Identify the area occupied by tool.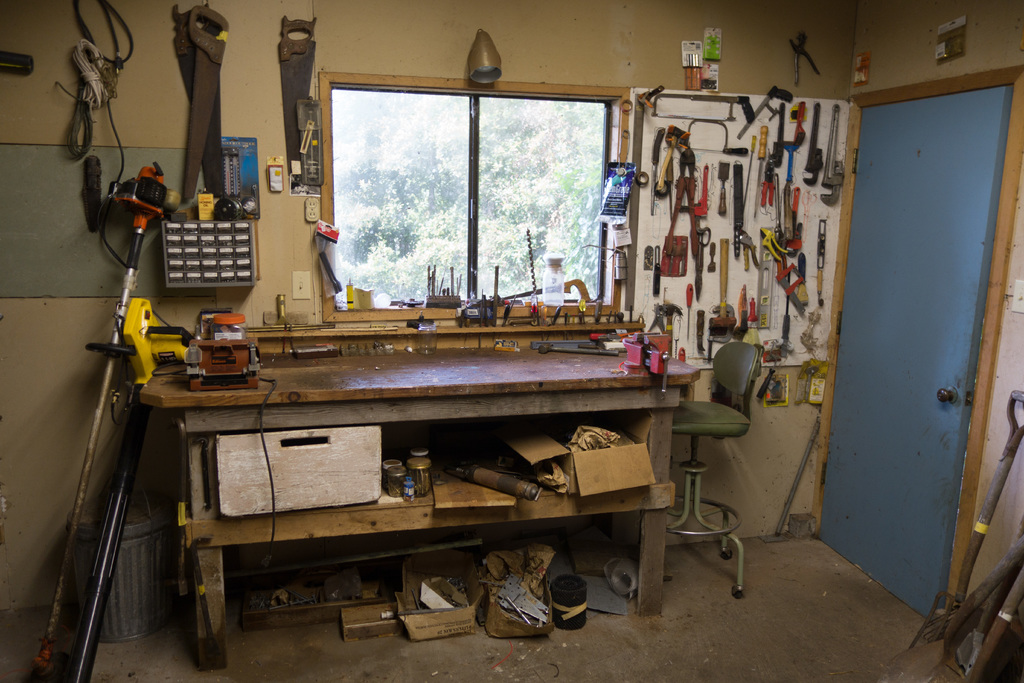
Area: BBox(134, 311, 257, 404).
